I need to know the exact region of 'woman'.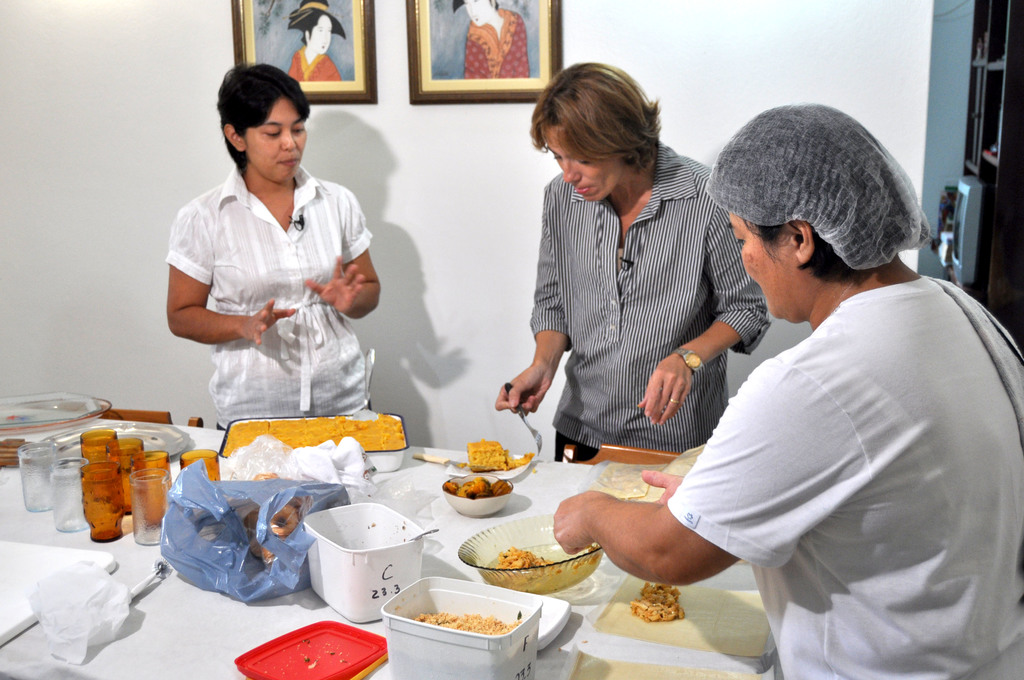
Region: bbox(281, 0, 348, 77).
